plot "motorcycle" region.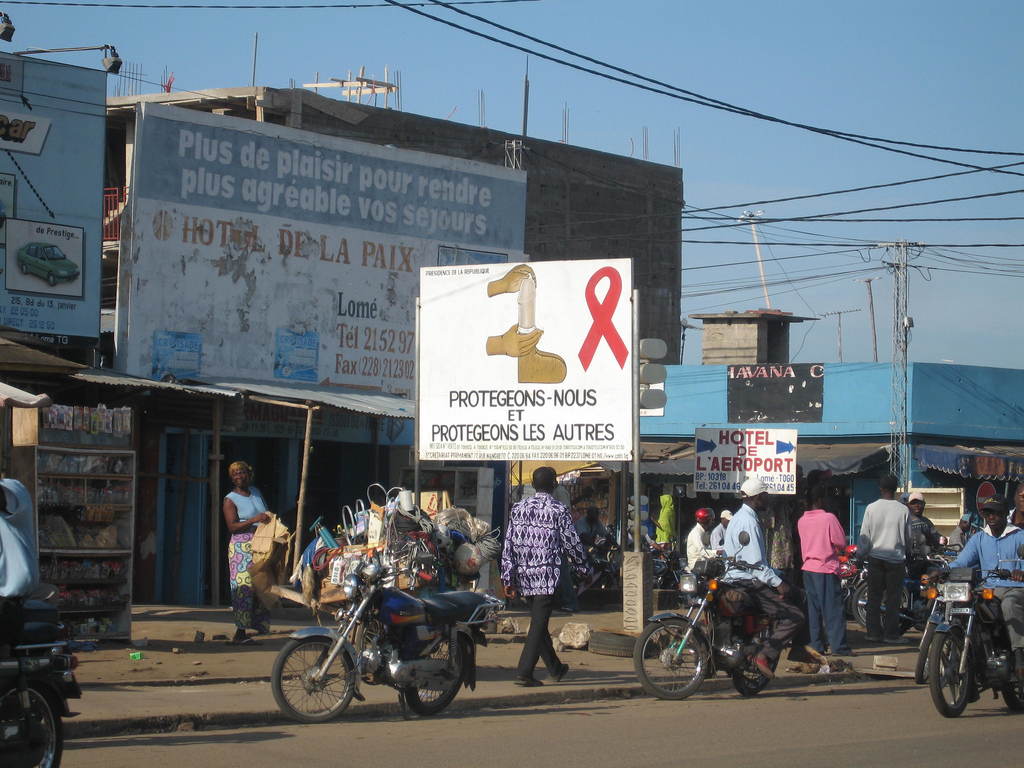
Plotted at [x1=915, y1=578, x2=947, y2=691].
